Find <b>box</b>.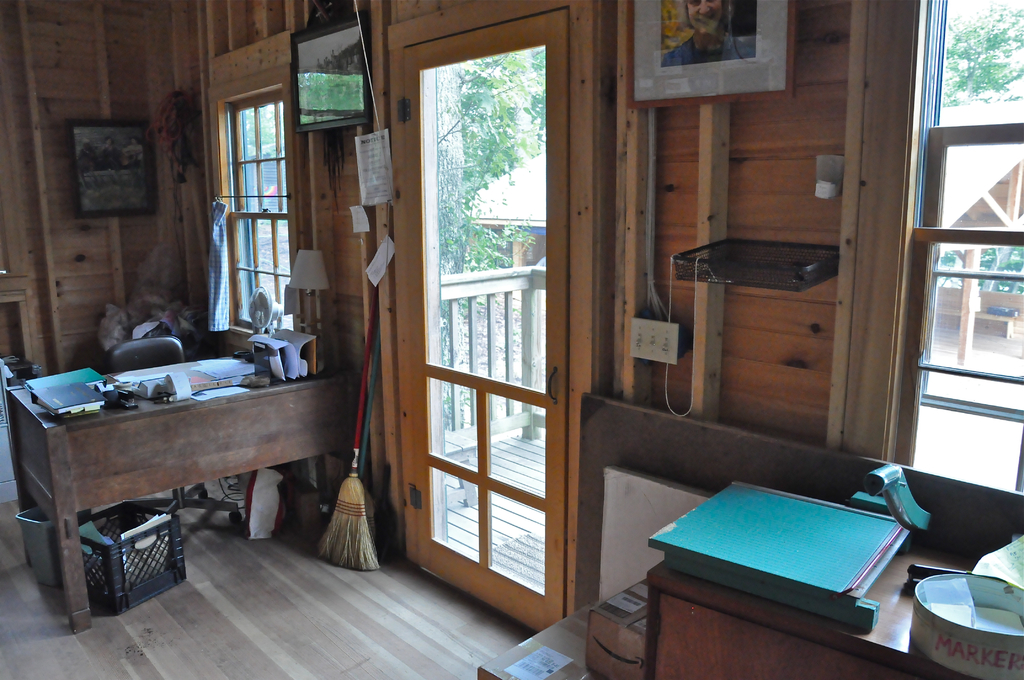
Rect(583, 581, 644, 679).
